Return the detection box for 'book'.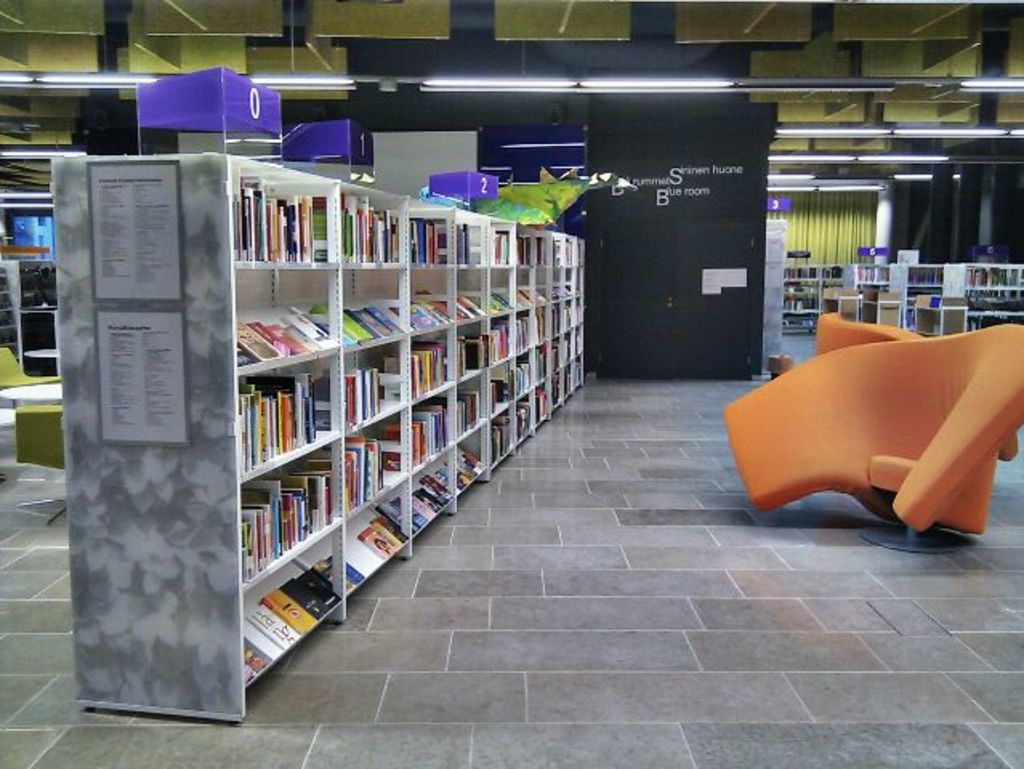
l=460, t=221, r=482, b=264.
